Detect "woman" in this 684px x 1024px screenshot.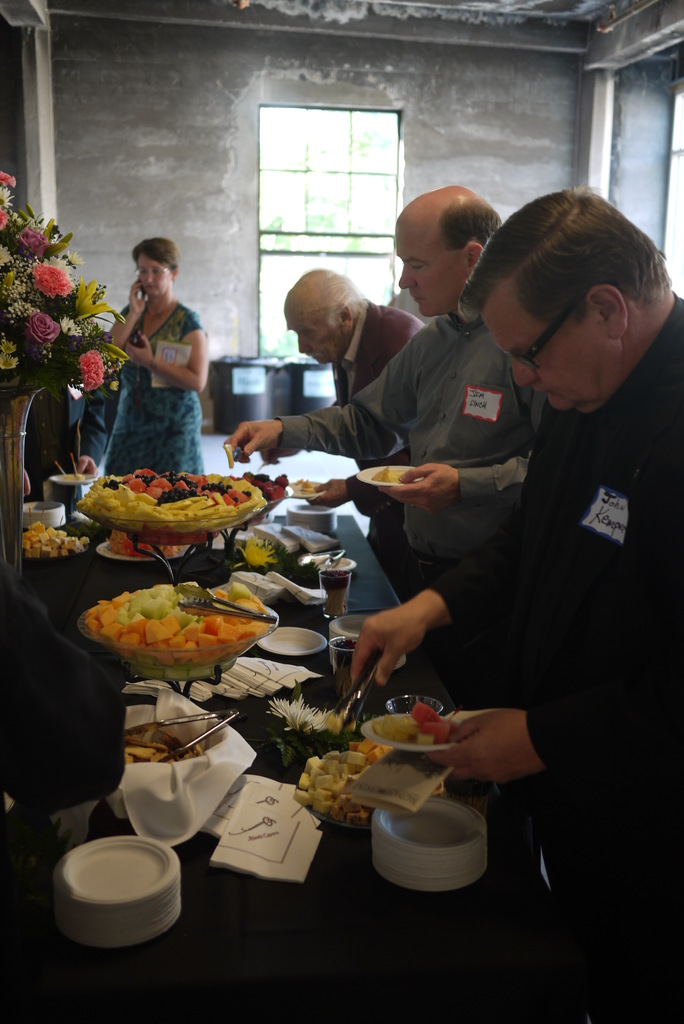
Detection: [97, 230, 222, 463].
